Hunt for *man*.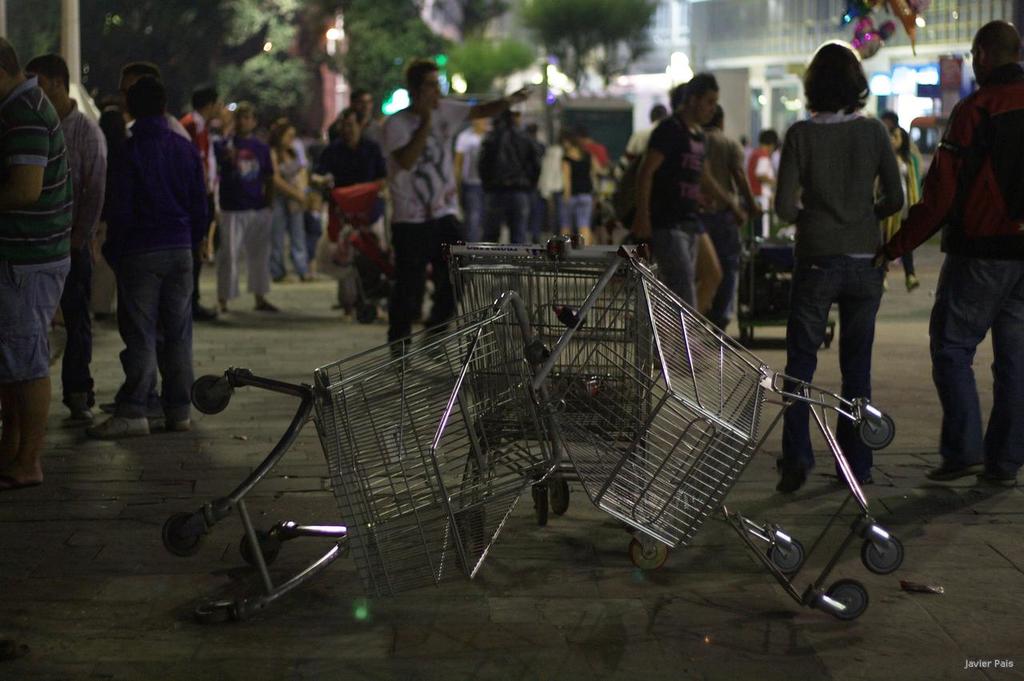
Hunted down at (x1=747, y1=128, x2=774, y2=206).
